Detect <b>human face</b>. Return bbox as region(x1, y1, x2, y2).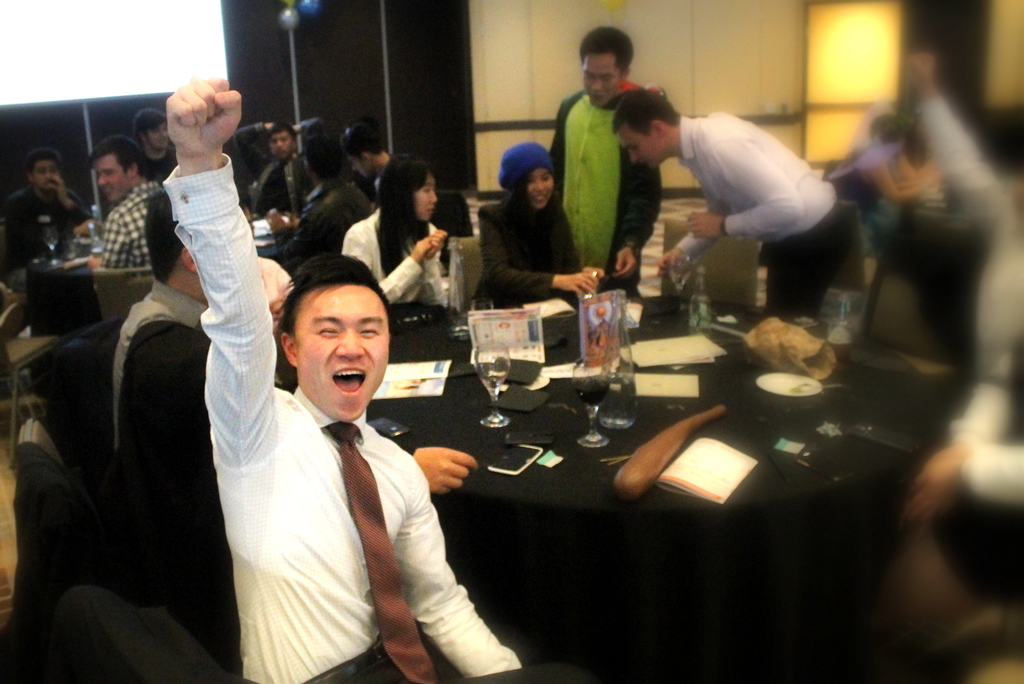
region(522, 165, 553, 208).
